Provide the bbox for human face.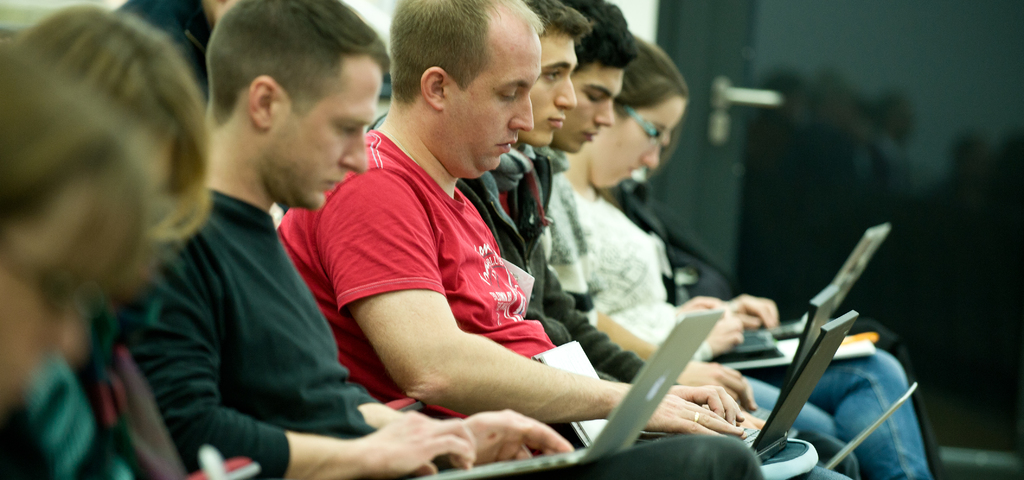
[446,31,535,174].
